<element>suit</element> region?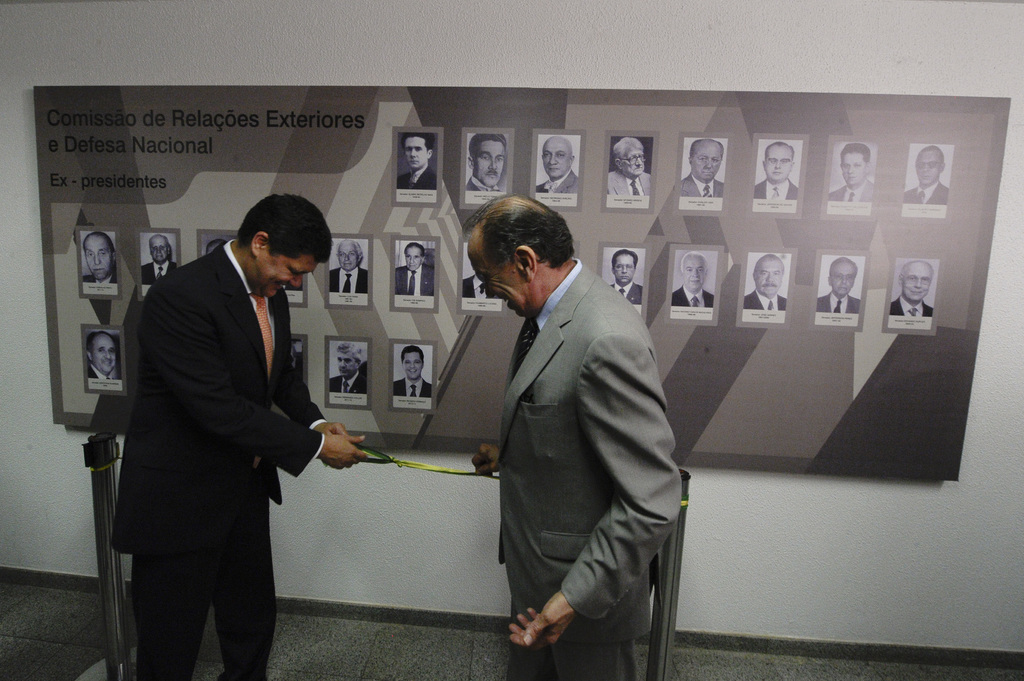
[399,167,435,188]
